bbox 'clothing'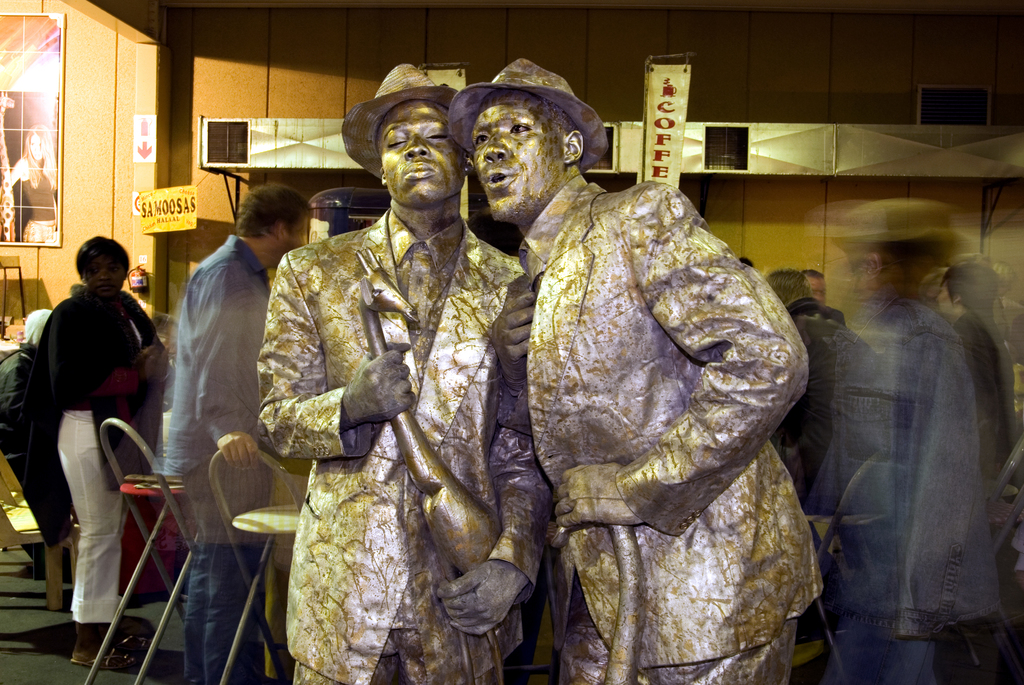
bbox=(147, 235, 287, 684)
